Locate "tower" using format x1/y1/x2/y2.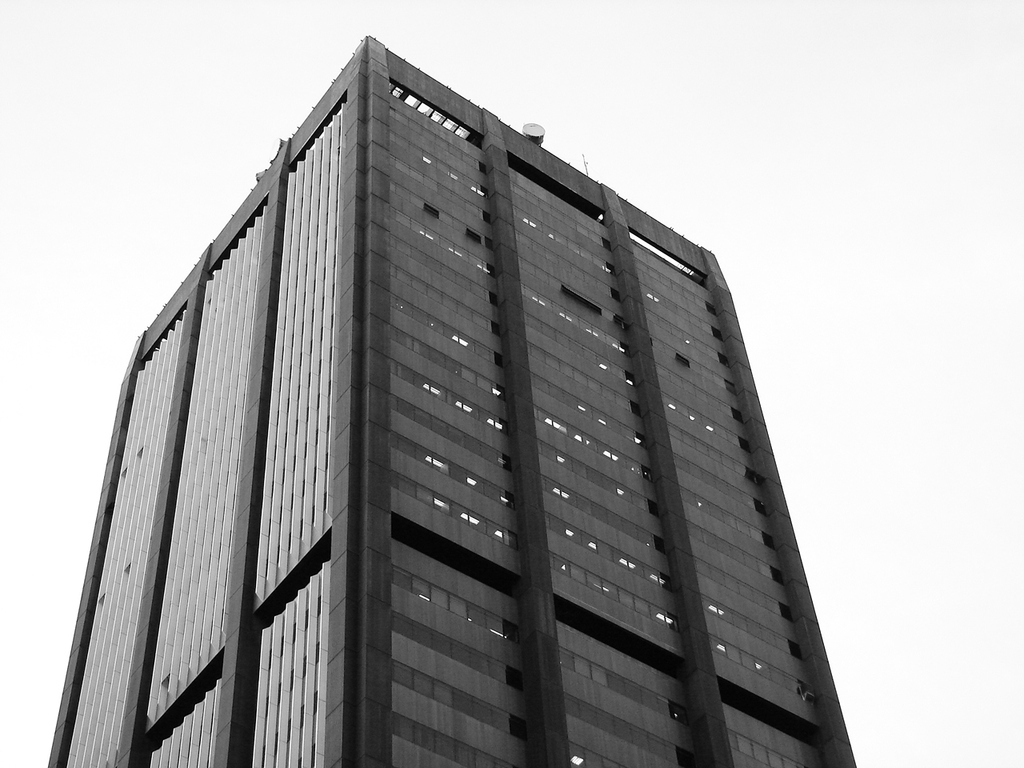
46/38/854/767.
